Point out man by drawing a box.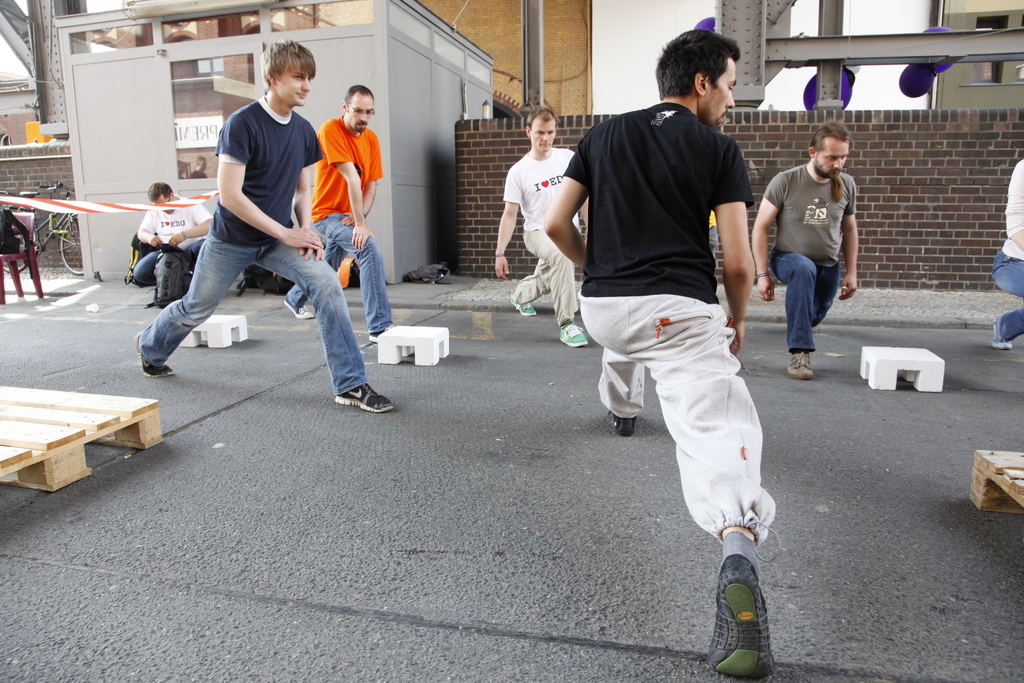
box=[540, 30, 783, 677].
